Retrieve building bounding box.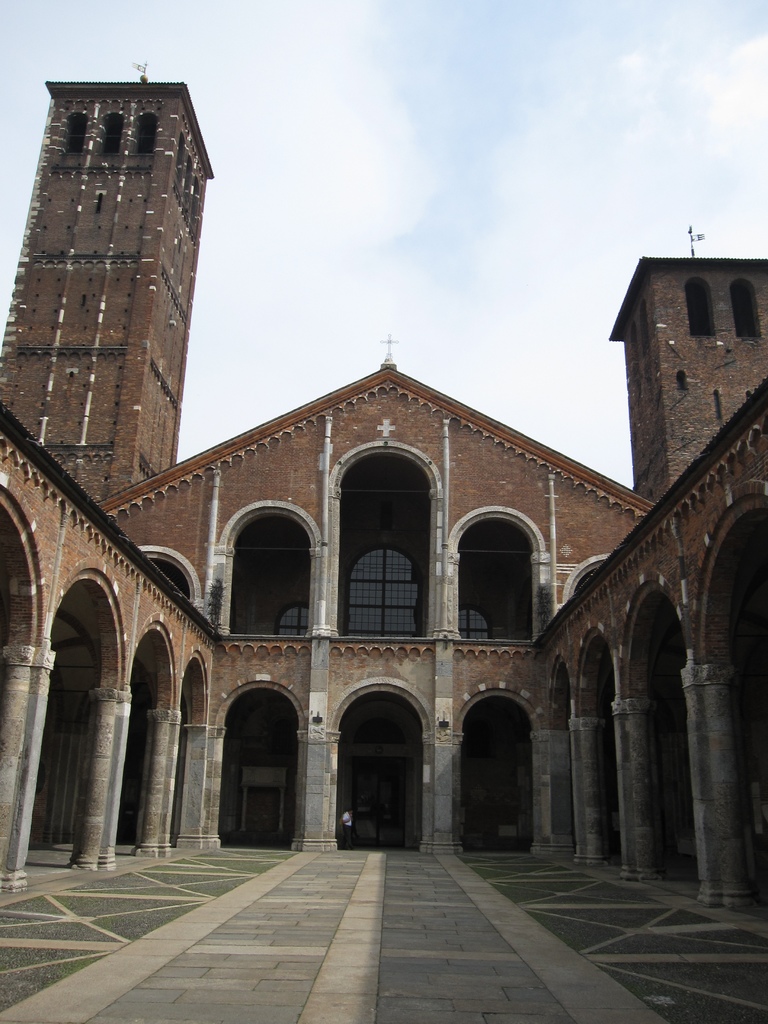
Bounding box: 0, 61, 767, 897.
